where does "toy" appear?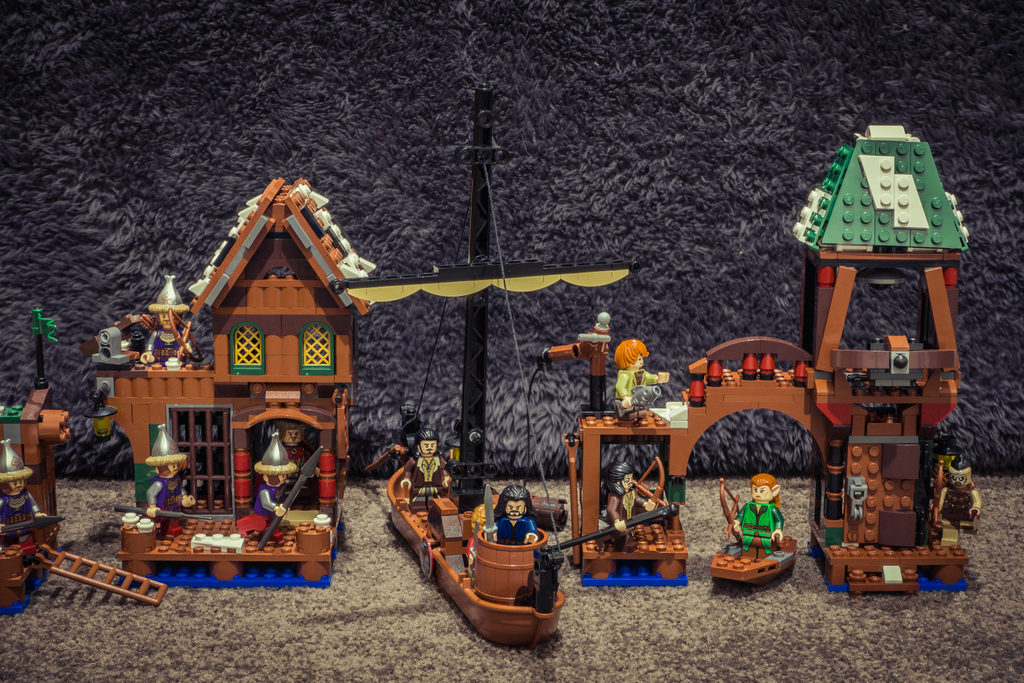
Appears at x1=689 y1=378 x2=708 y2=407.
